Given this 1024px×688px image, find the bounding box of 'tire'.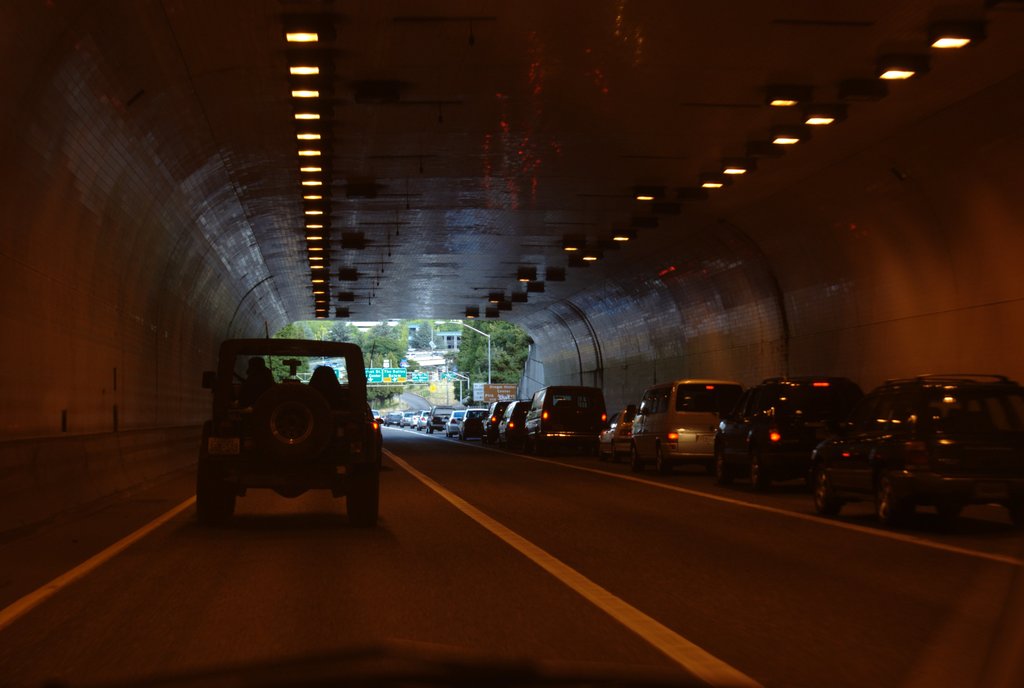
<bbox>746, 448, 771, 494</bbox>.
